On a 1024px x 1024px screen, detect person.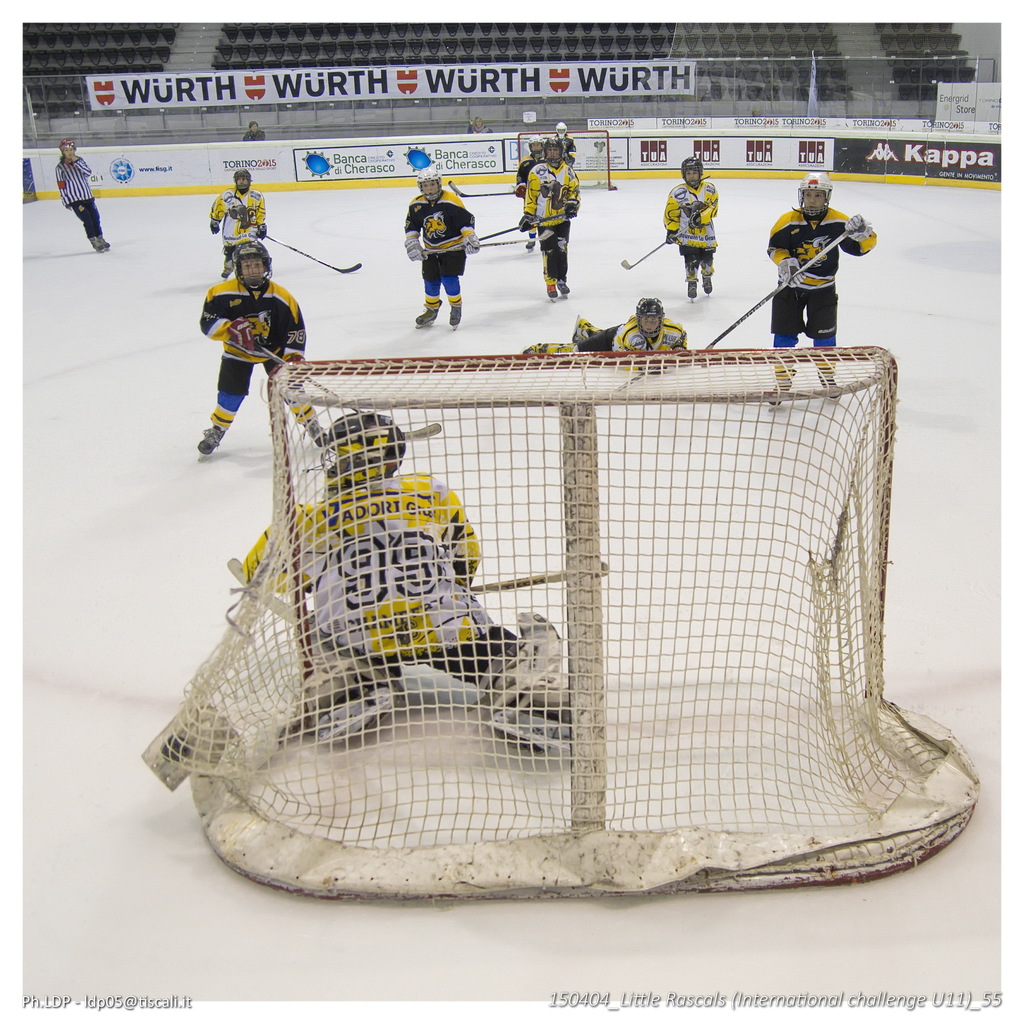
<bbox>513, 141, 585, 302</bbox>.
